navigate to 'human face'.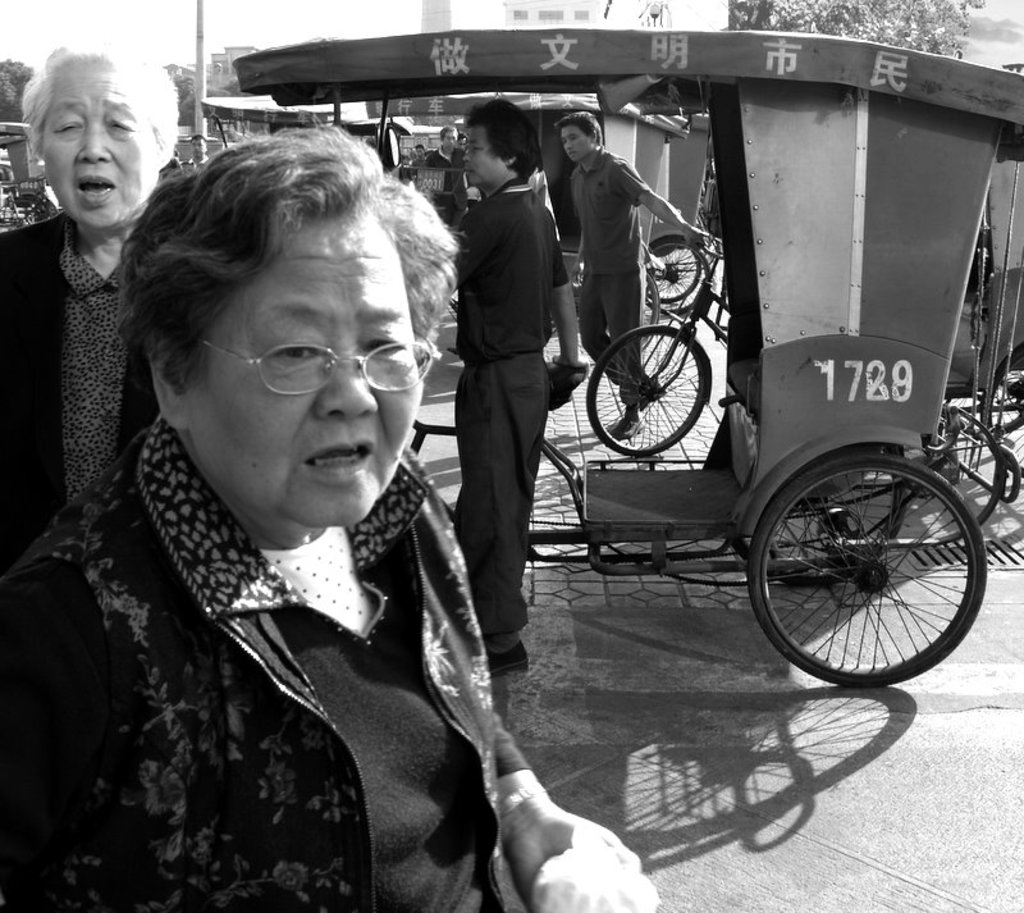
Navigation target: 557:122:589:160.
